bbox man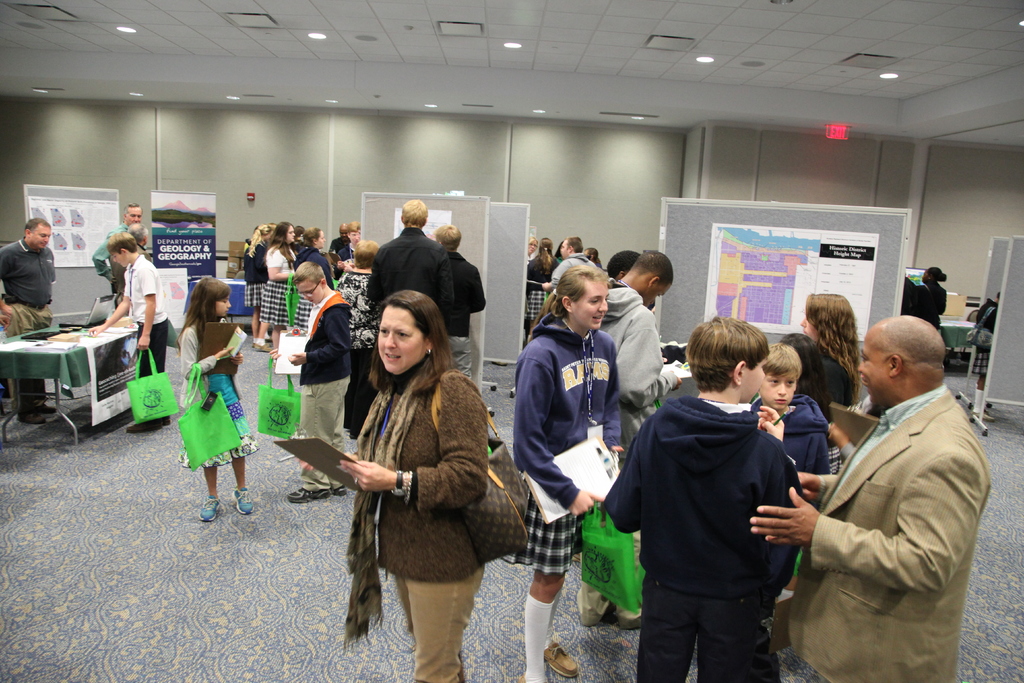
rect(90, 195, 155, 314)
